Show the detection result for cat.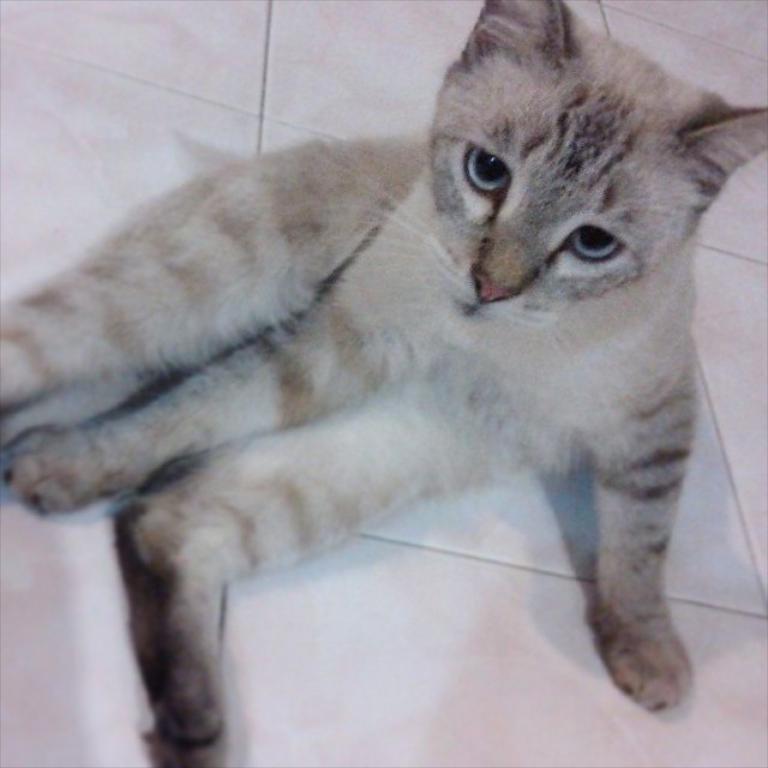
Rect(0, 0, 767, 767).
